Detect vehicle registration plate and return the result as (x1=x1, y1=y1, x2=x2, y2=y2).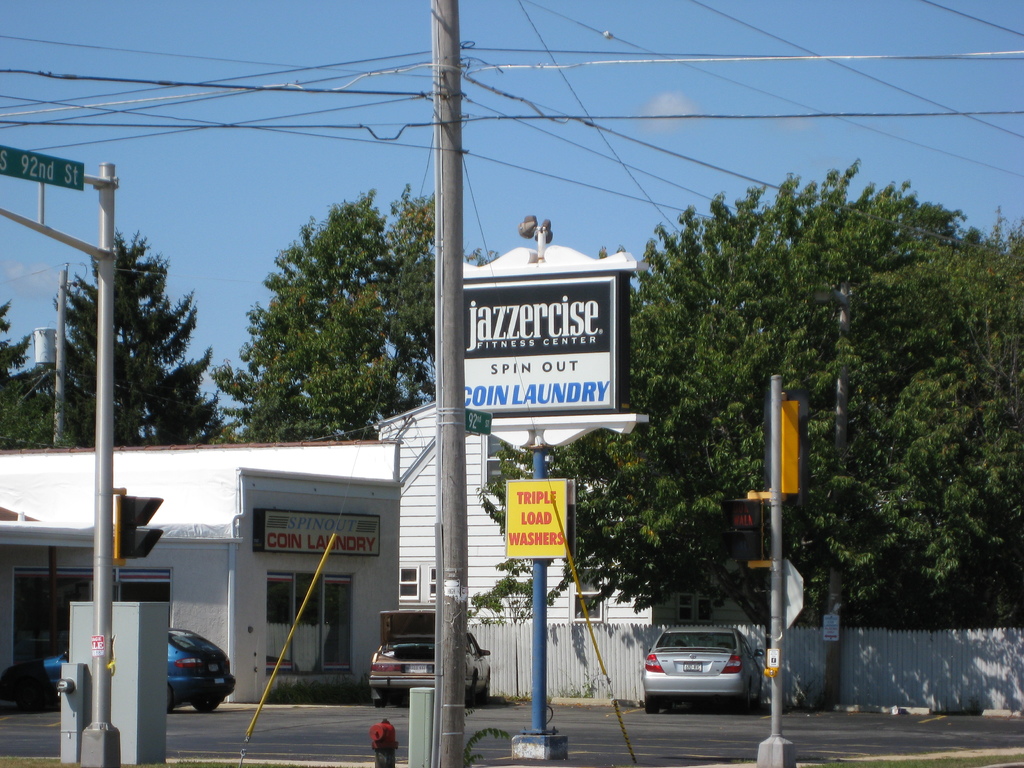
(x1=680, y1=659, x2=704, y2=674).
